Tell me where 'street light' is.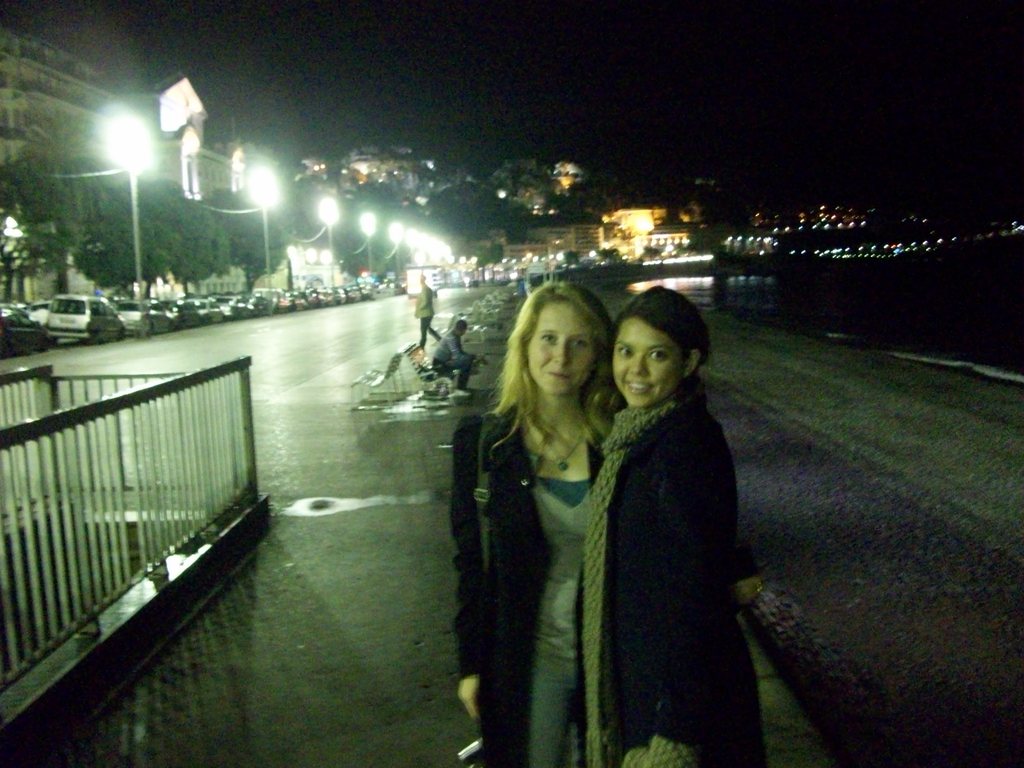
'street light' is at (386, 216, 404, 296).
